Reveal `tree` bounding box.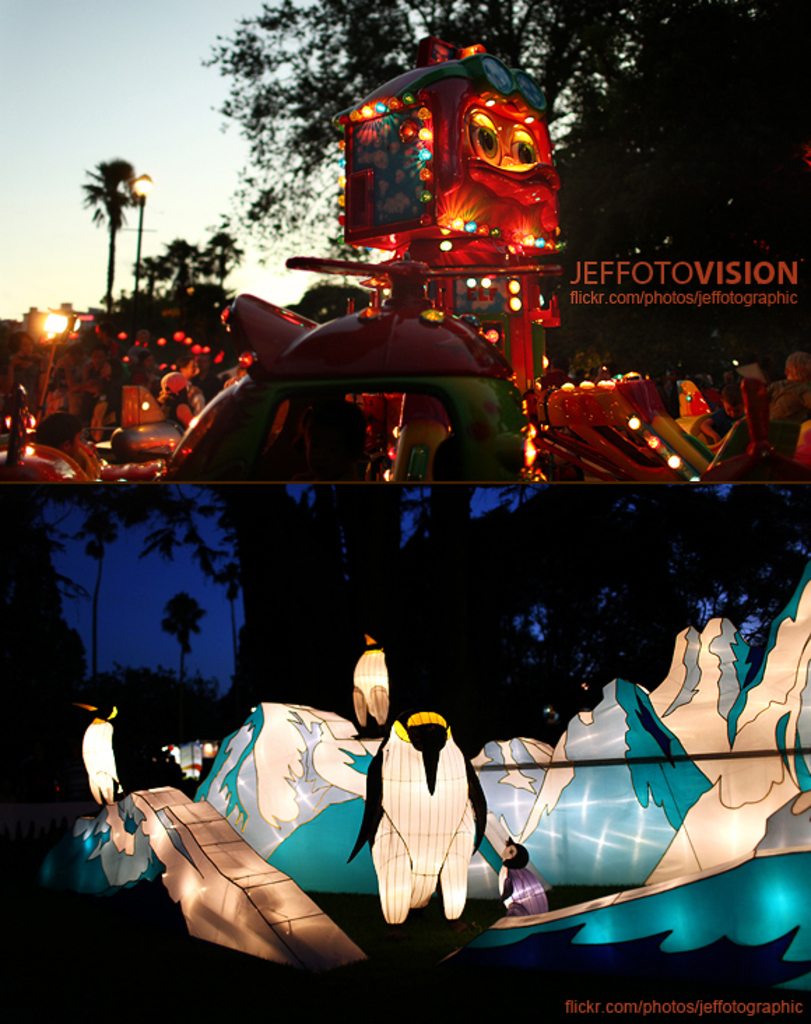
Revealed: {"left": 126, "top": 253, "right": 172, "bottom": 291}.
